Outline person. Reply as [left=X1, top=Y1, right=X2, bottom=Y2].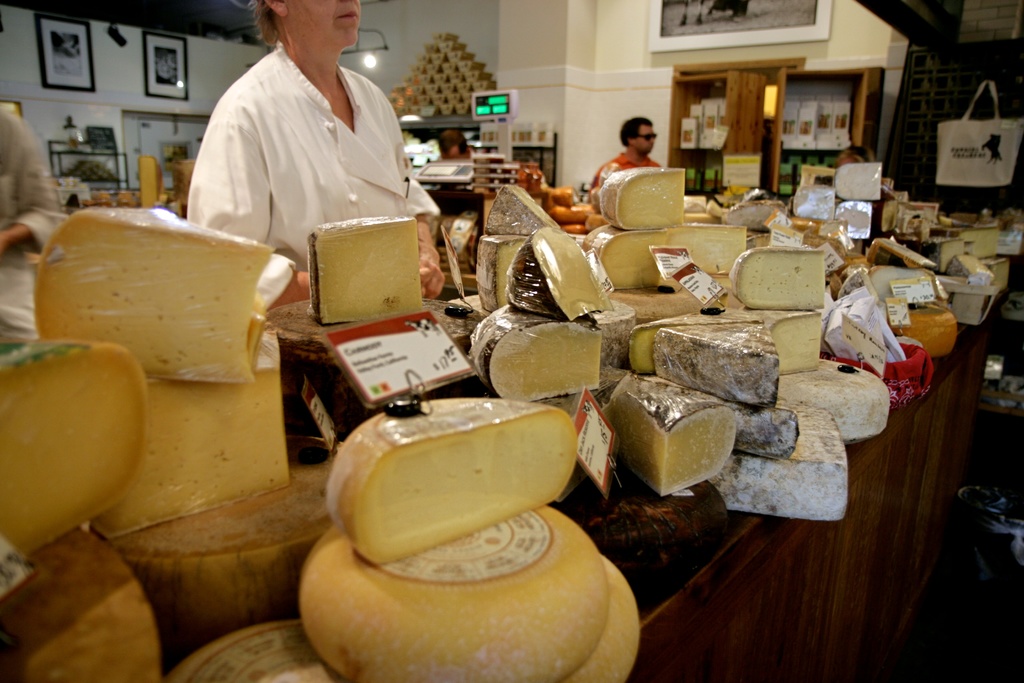
[left=590, top=114, right=664, bottom=184].
